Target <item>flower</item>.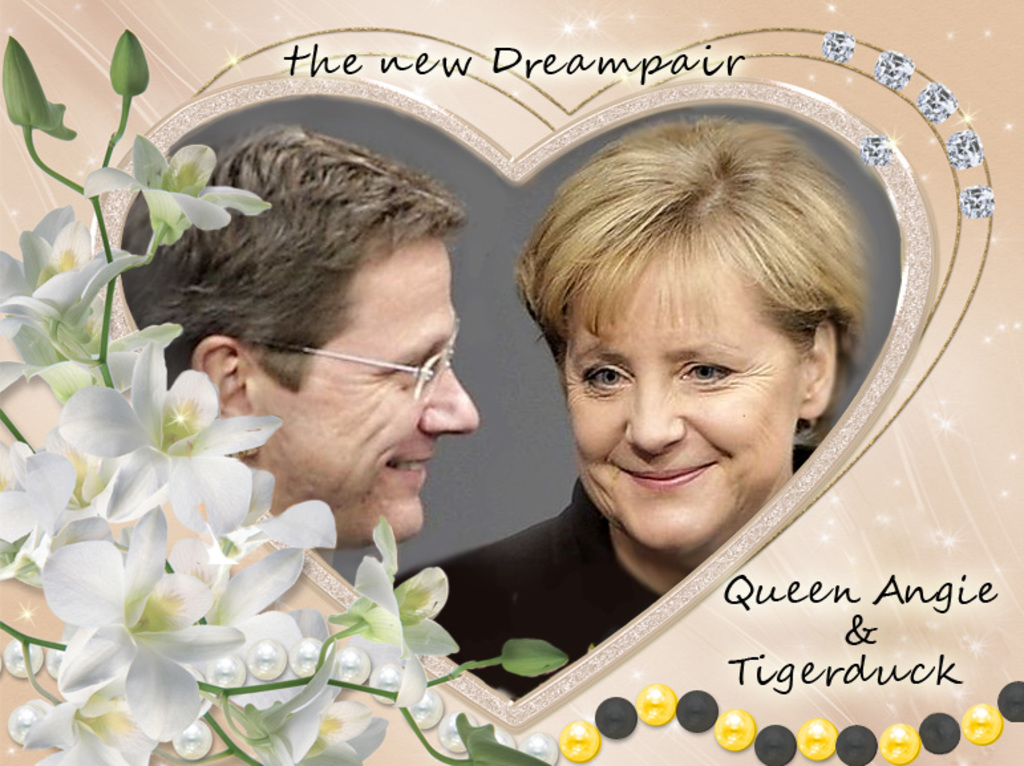
Target region: (325,516,465,706).
